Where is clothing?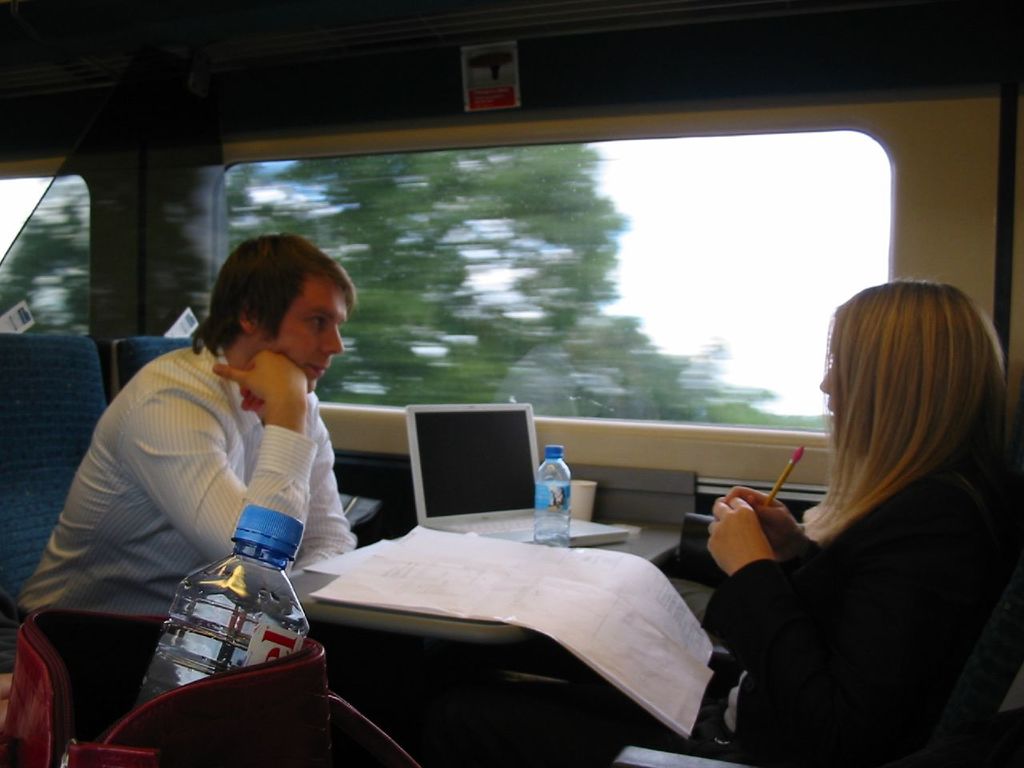
left=710, top=471, right=1023, bottom=767.
